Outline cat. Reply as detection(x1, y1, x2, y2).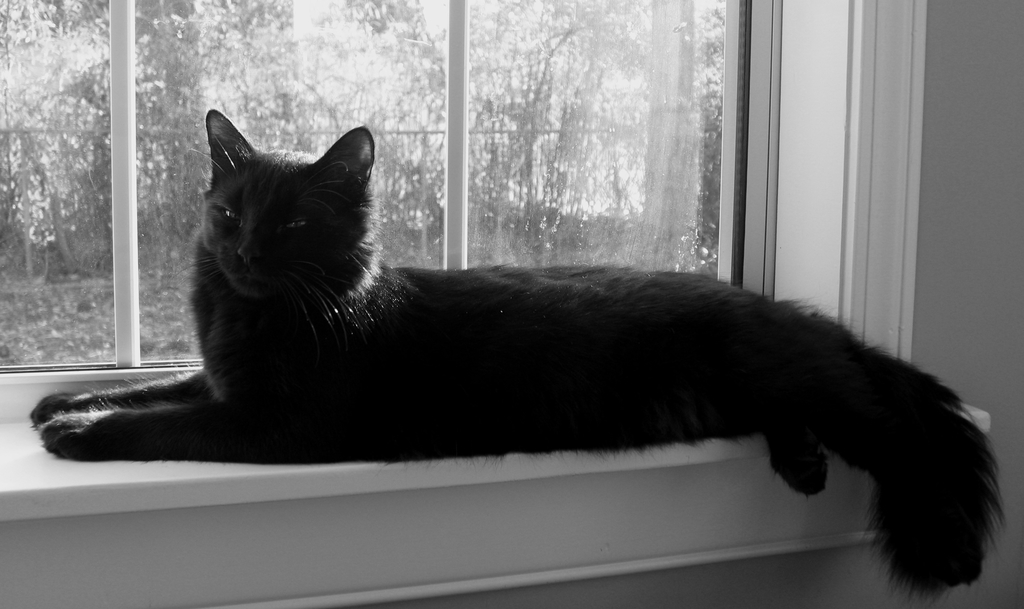
detection(34, 104, 1007, 602).
